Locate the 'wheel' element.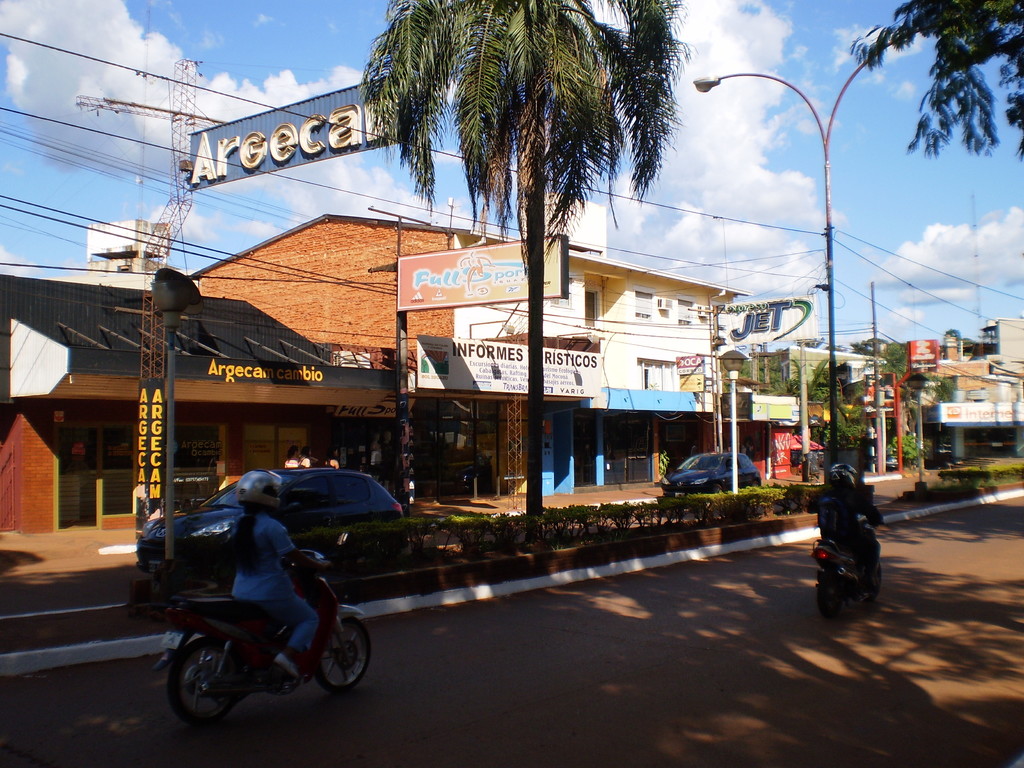
Element bbox: <box>819,583,840,618</box>.
